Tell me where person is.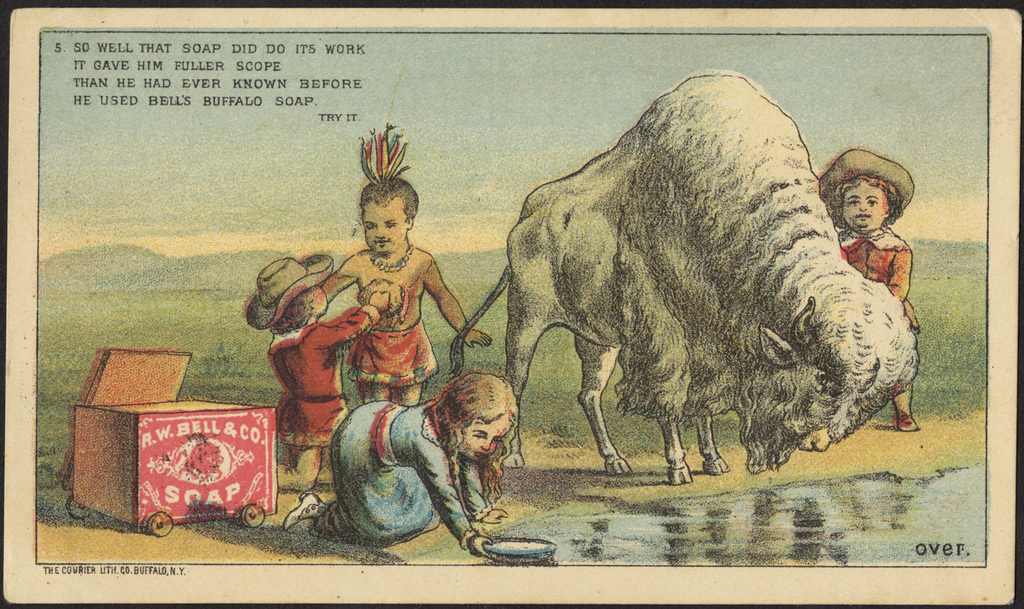
person is at [left=816, top=147, right=918, bottom=424].
